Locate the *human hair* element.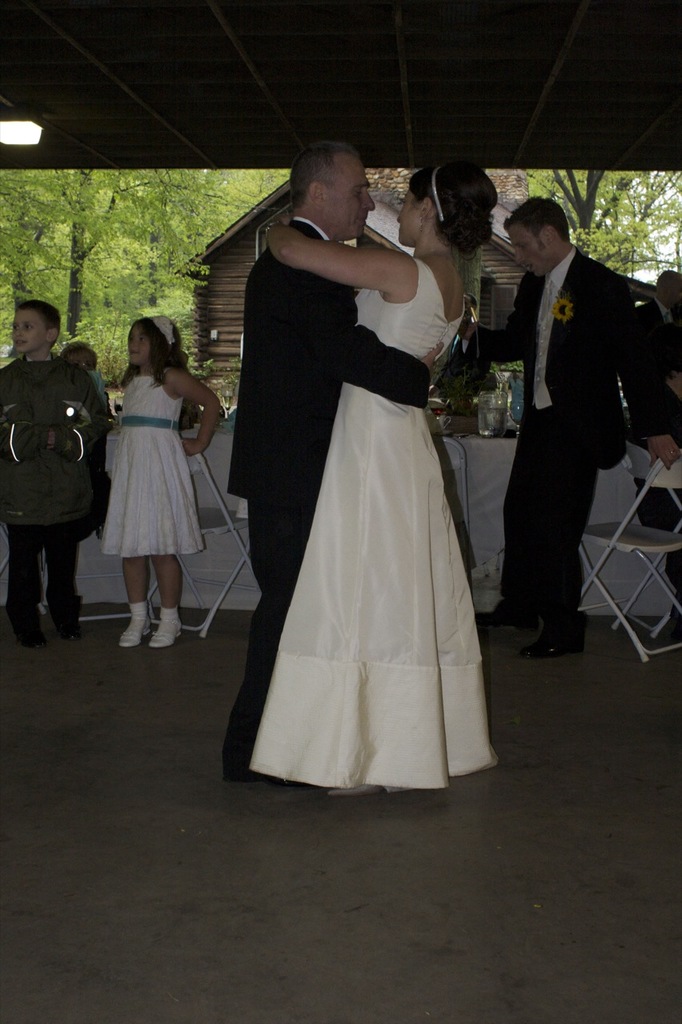
Element bbox: l=61, t=340, r=99, b=372.
